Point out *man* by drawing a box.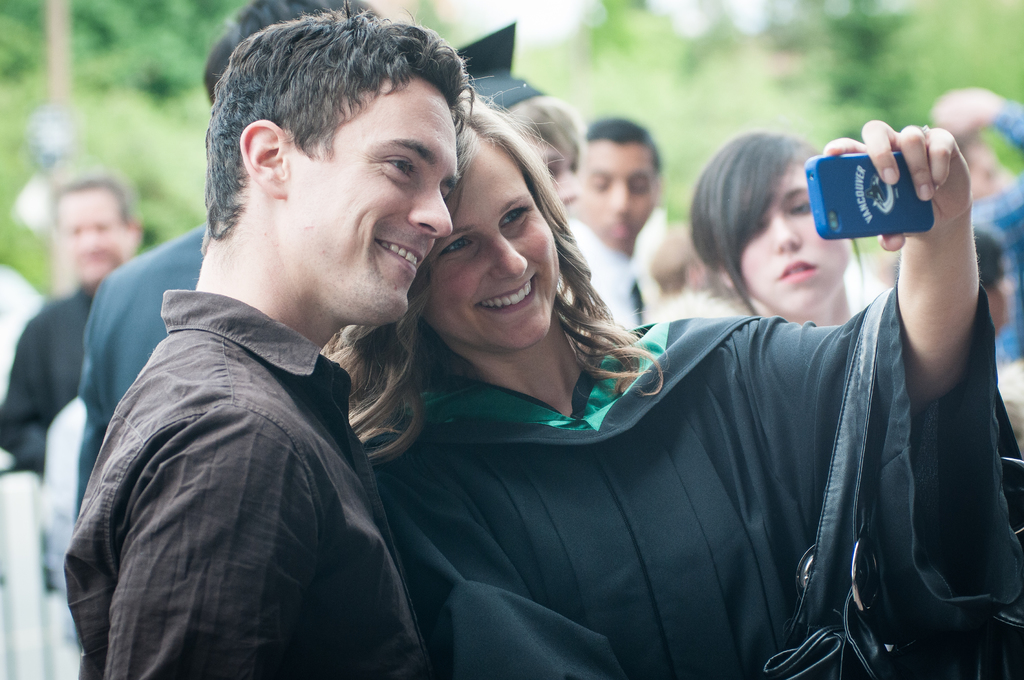
{"left": 91, "top": 28, "right": 581, "bottom": 679}.
